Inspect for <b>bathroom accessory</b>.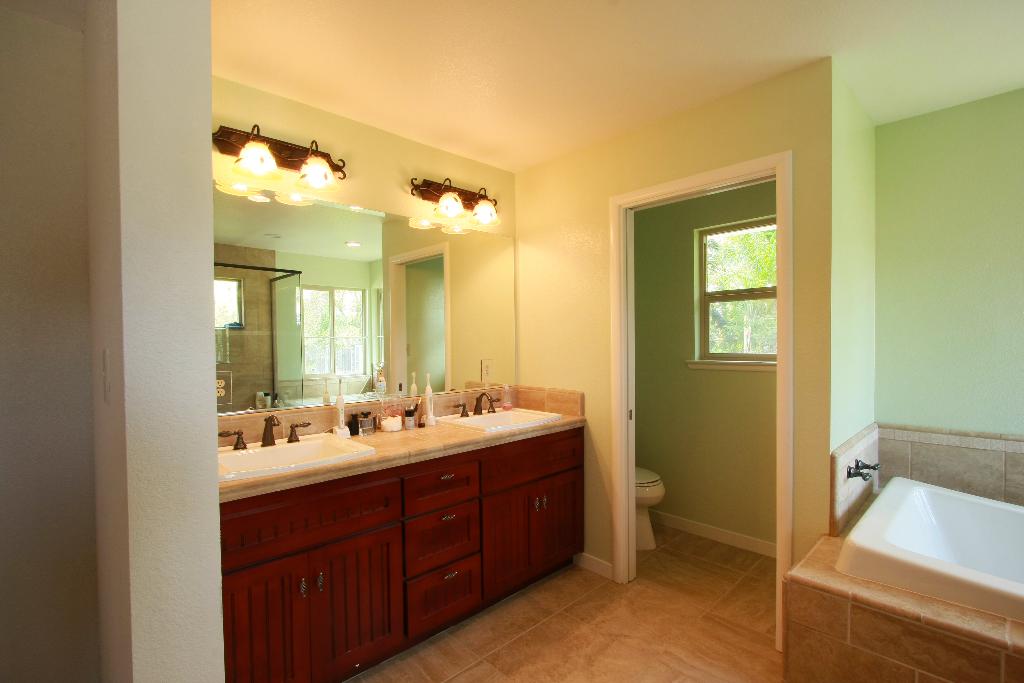
Inspection: crop(845, 463, 869, 484).
